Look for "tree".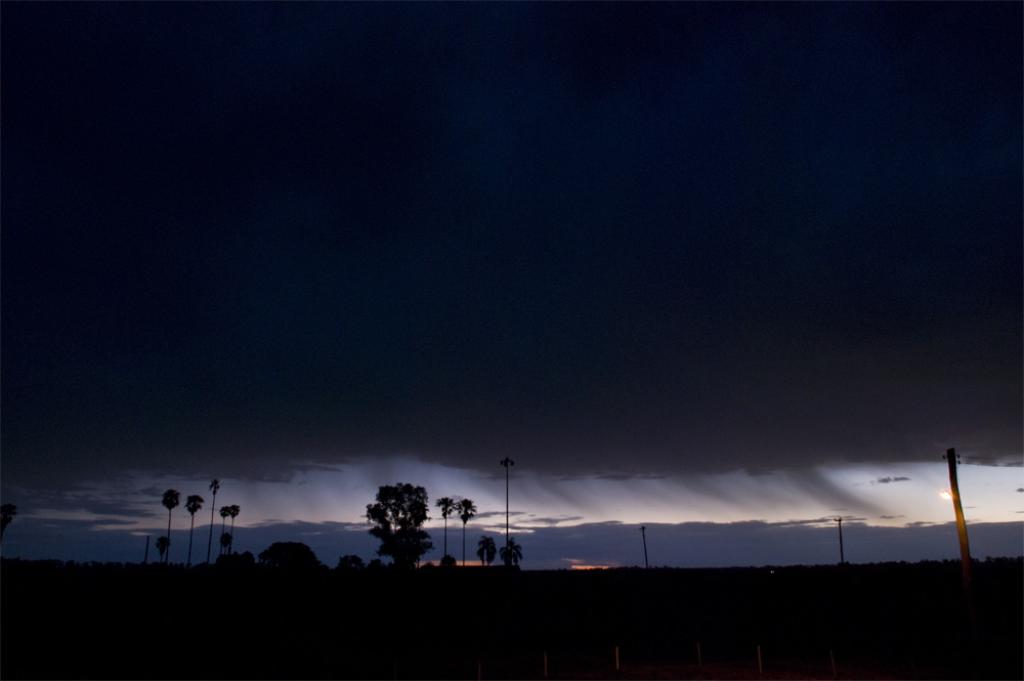
Found: x1=184 y1=491 x2=207 y2=563.
